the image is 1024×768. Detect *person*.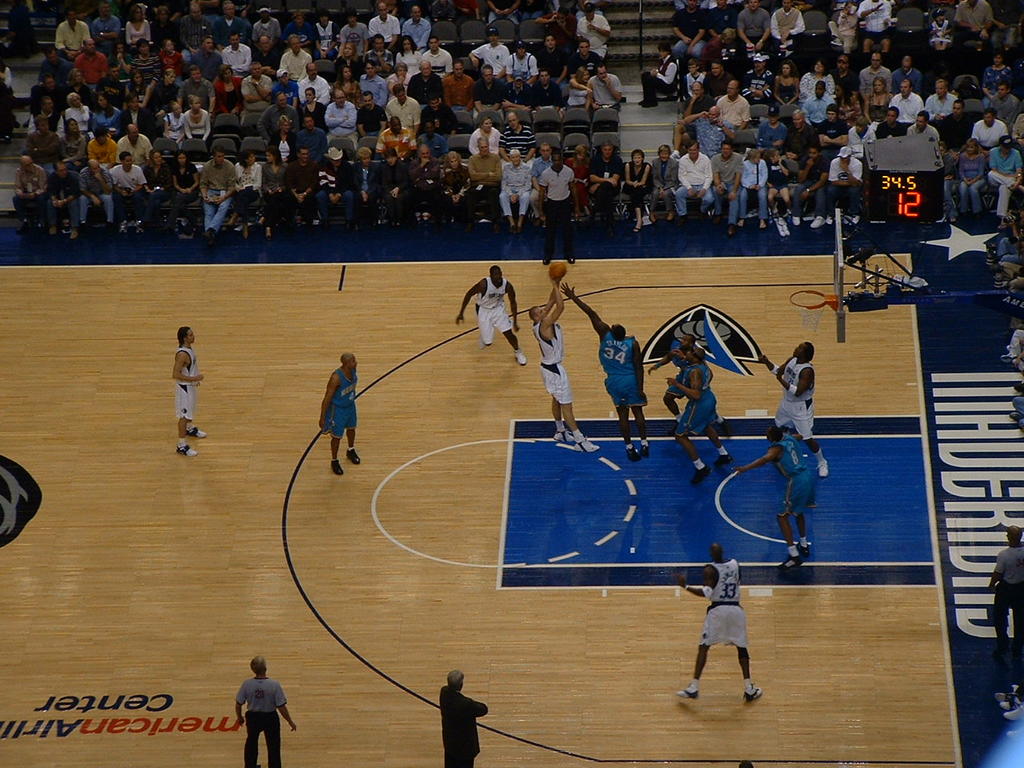
Detection: x1=500, y1=148, x2=532, y2=235.
